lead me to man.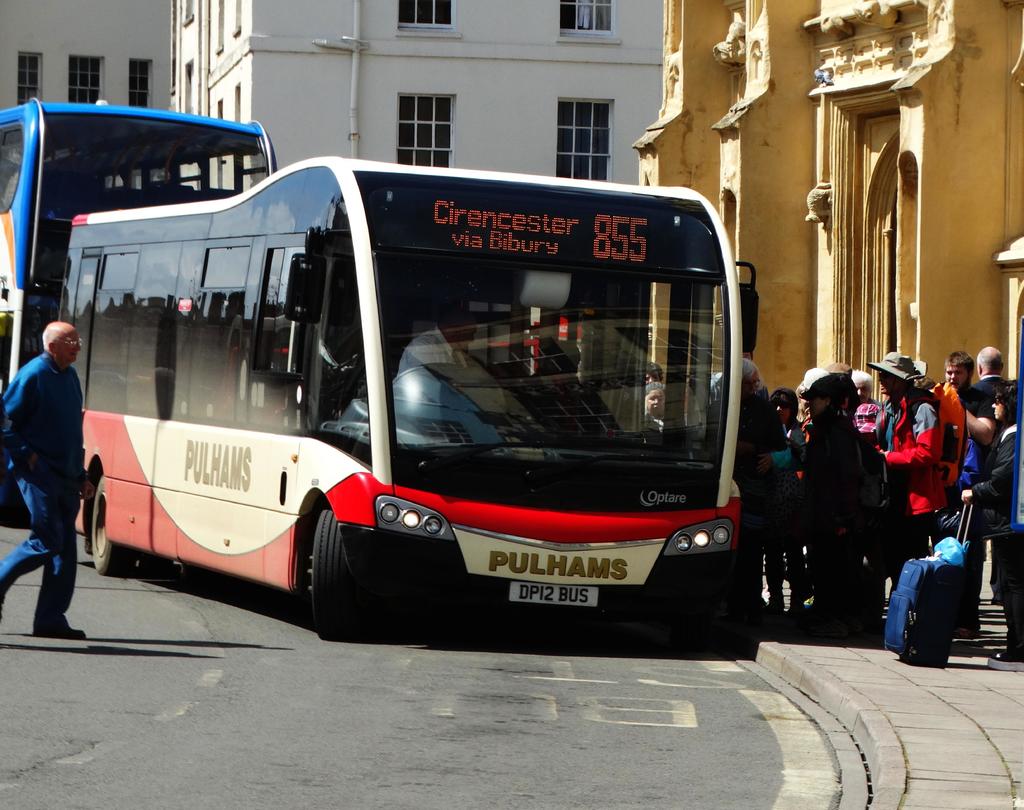
Lead to x1=856, y1=354, x2=940, y2=589.
